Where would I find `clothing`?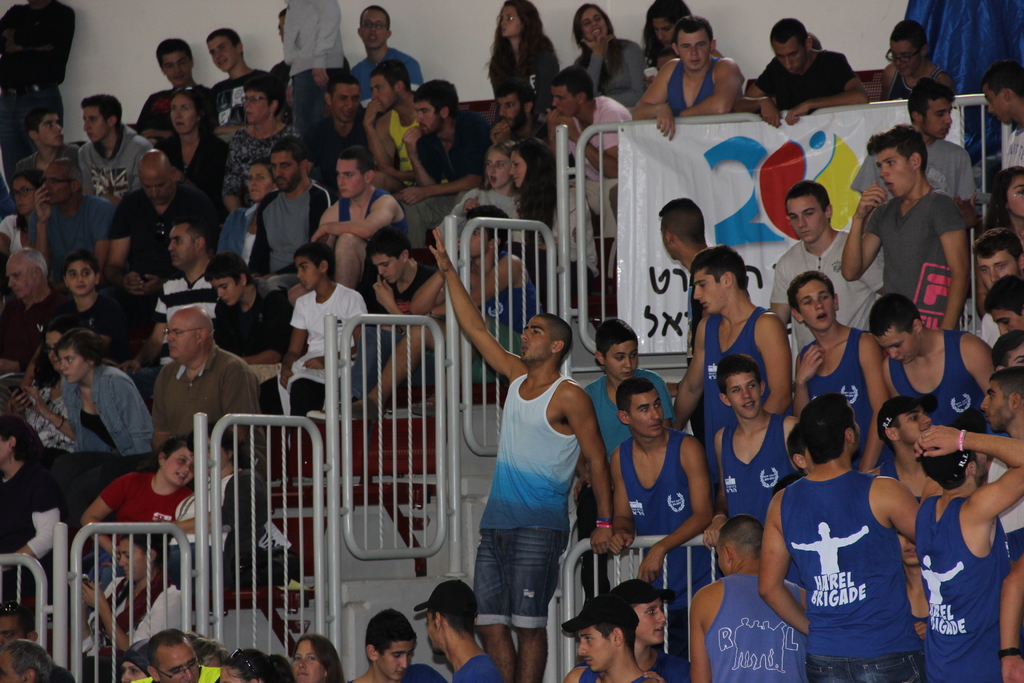
At detection(471, 365, 579, 632).
